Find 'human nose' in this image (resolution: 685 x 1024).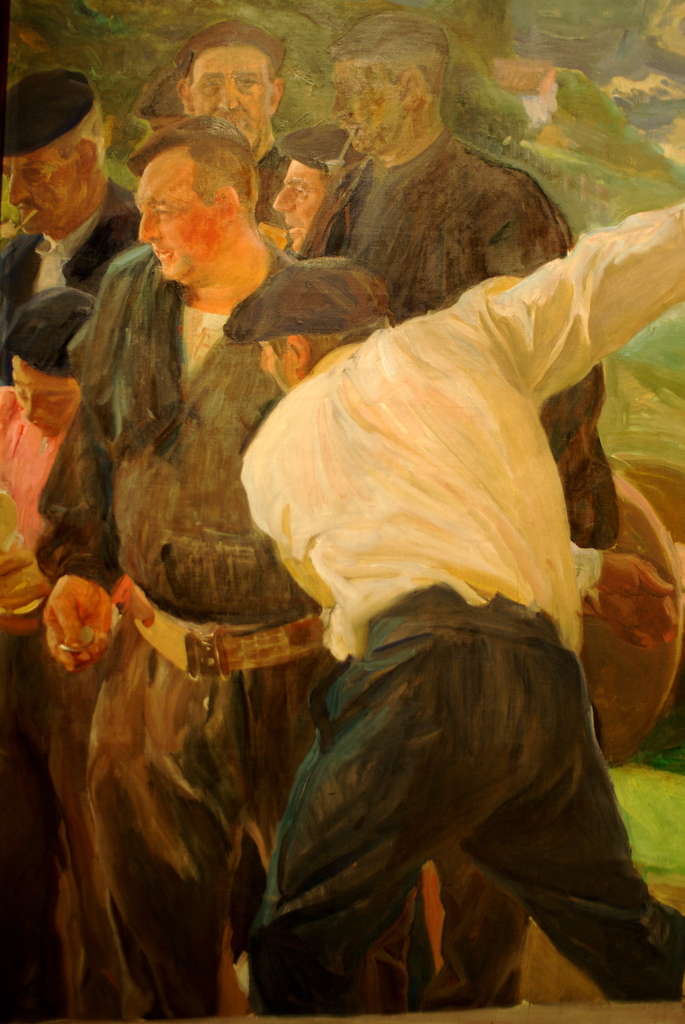
locate(139, 207, 156, 248).
